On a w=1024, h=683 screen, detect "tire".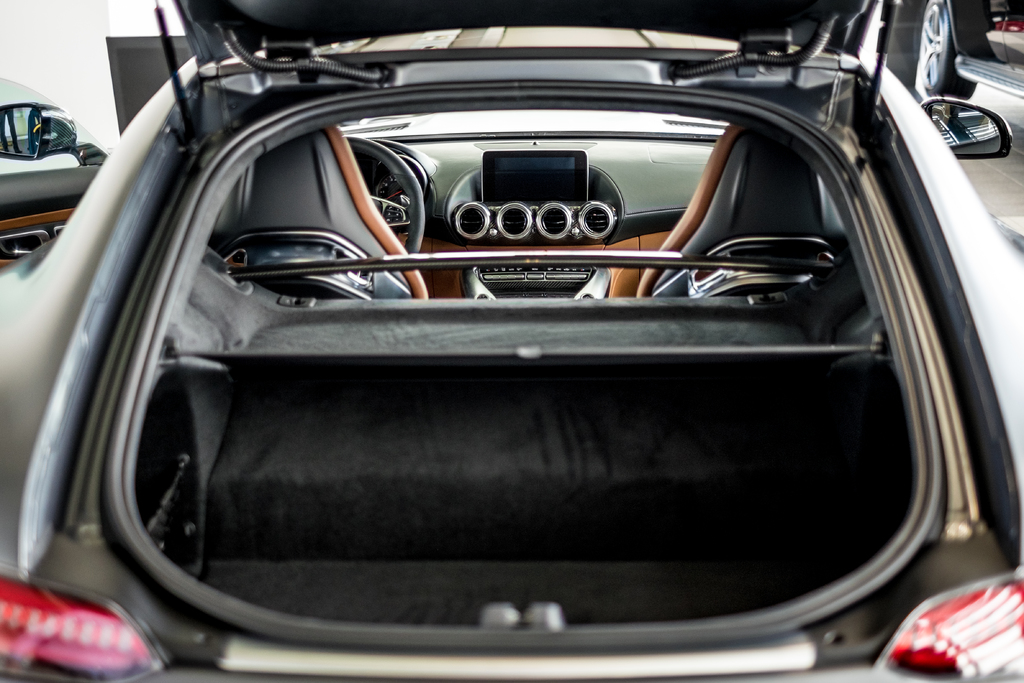
left=919, top=0, right=982, bottom=99.
